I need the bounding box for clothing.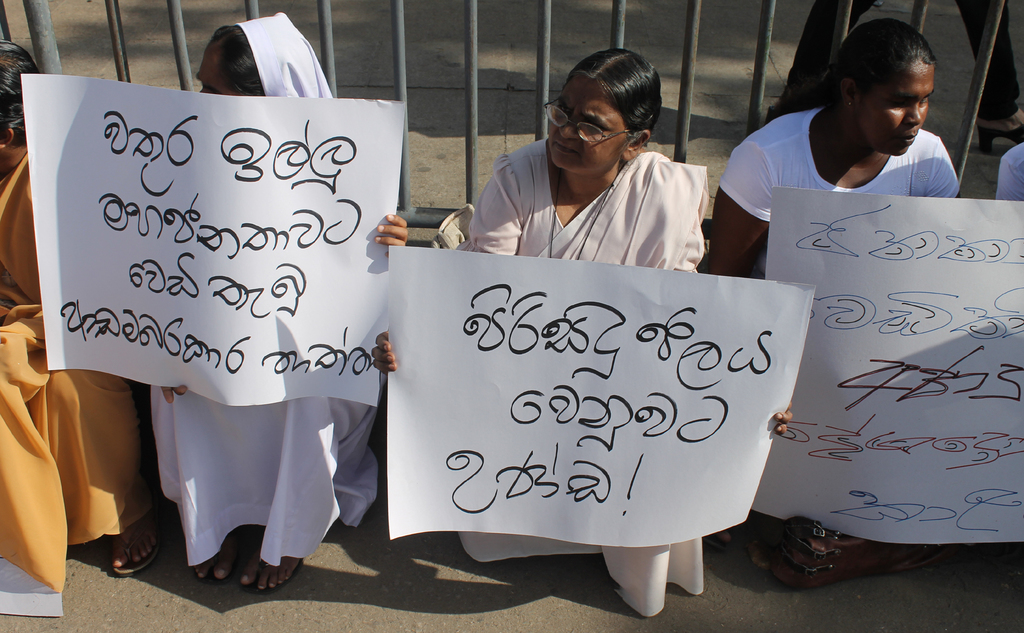
Here it is: [0,140,150,601].
